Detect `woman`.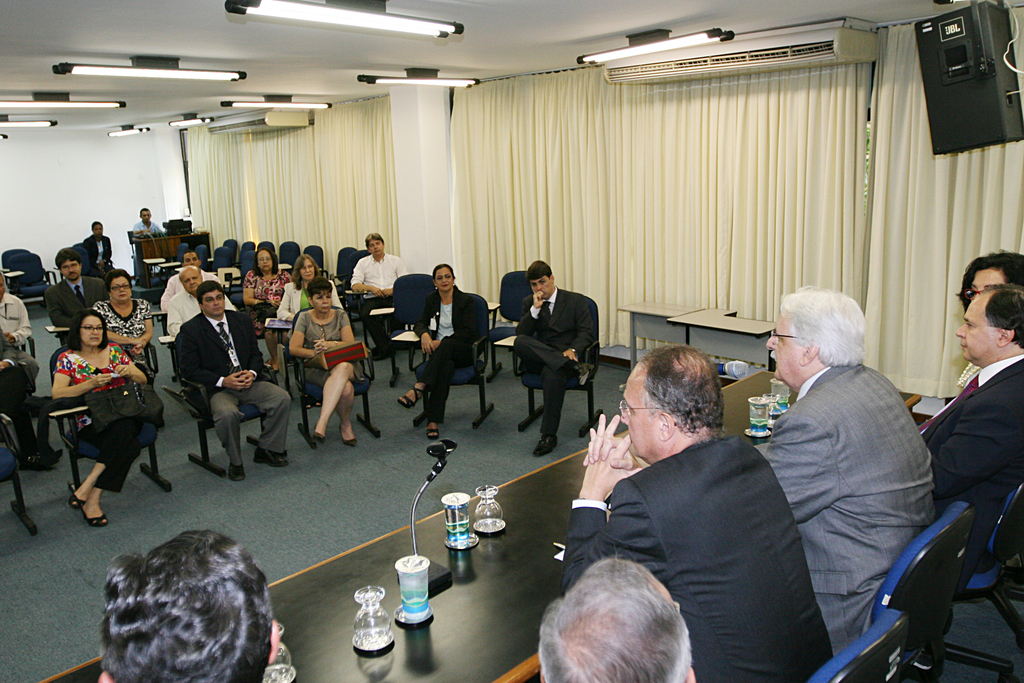
Detected at bbox(279, 252, 351, 325).
